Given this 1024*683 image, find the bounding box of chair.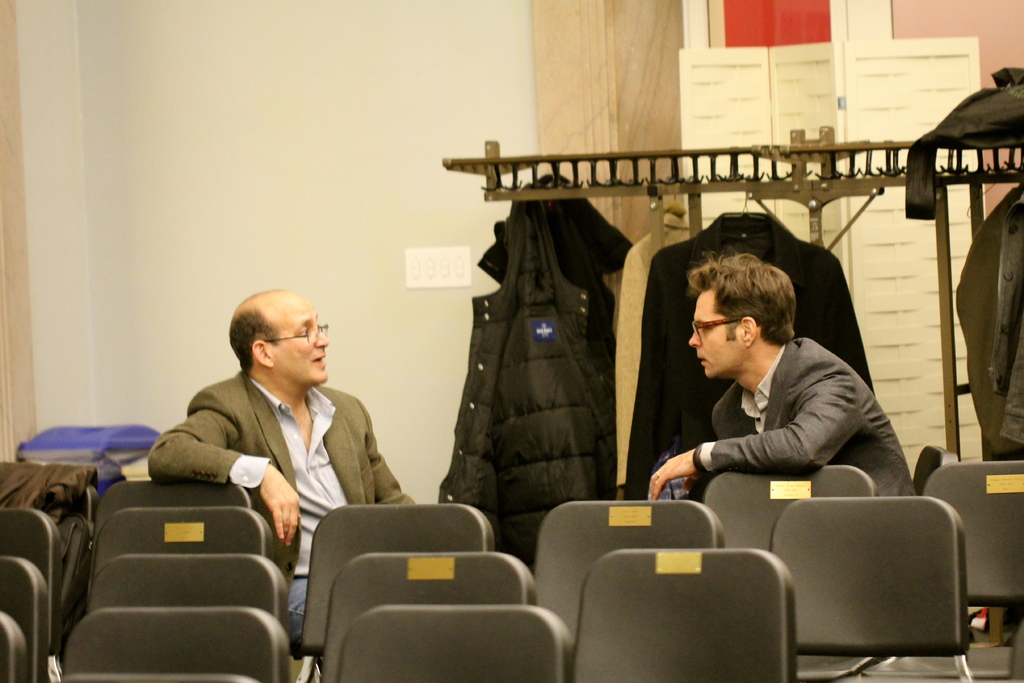
left=0, top=461, right=98, bottom=682.
